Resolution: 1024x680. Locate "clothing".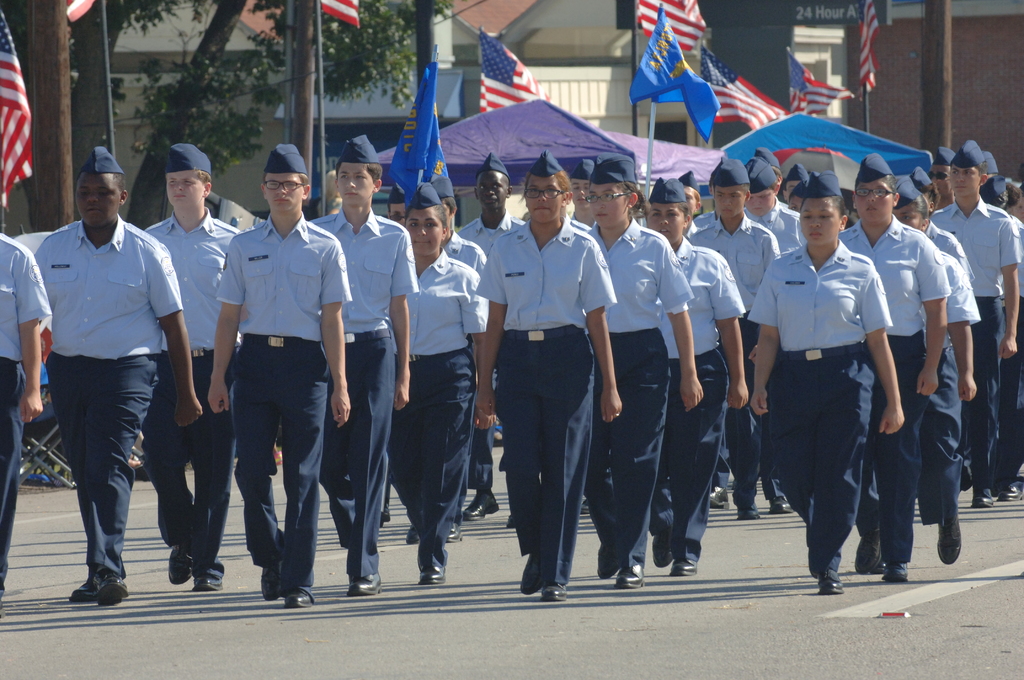
Rect(652, 234, 751, 564).
